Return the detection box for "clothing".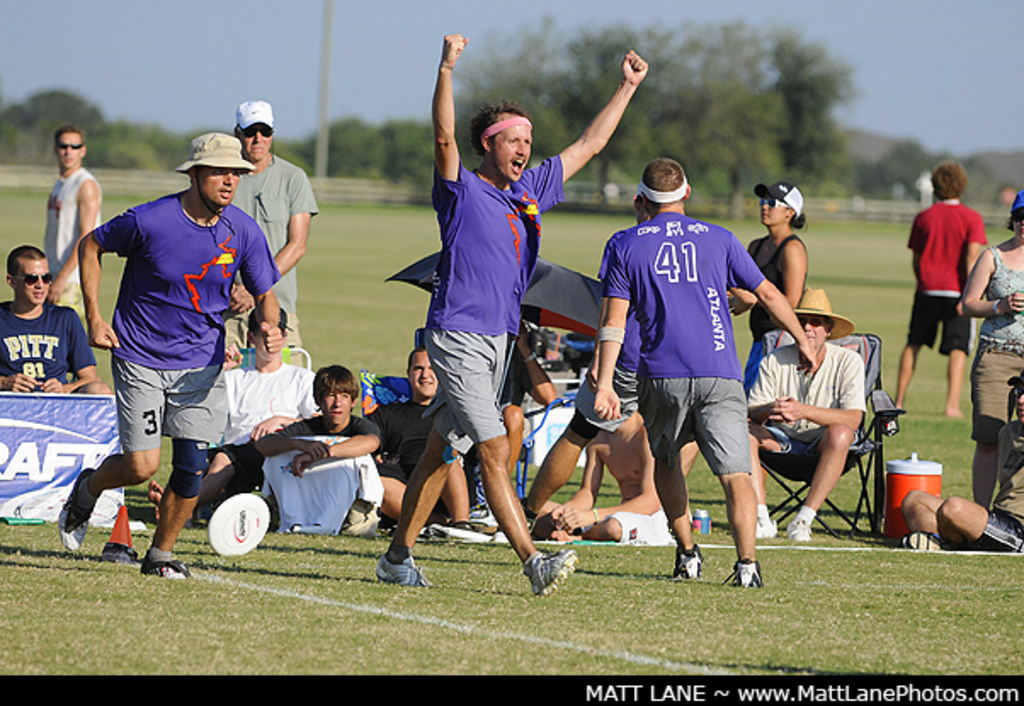
{"x1": 97, "y1": 184, "x2": 286, "y2": 364}.
